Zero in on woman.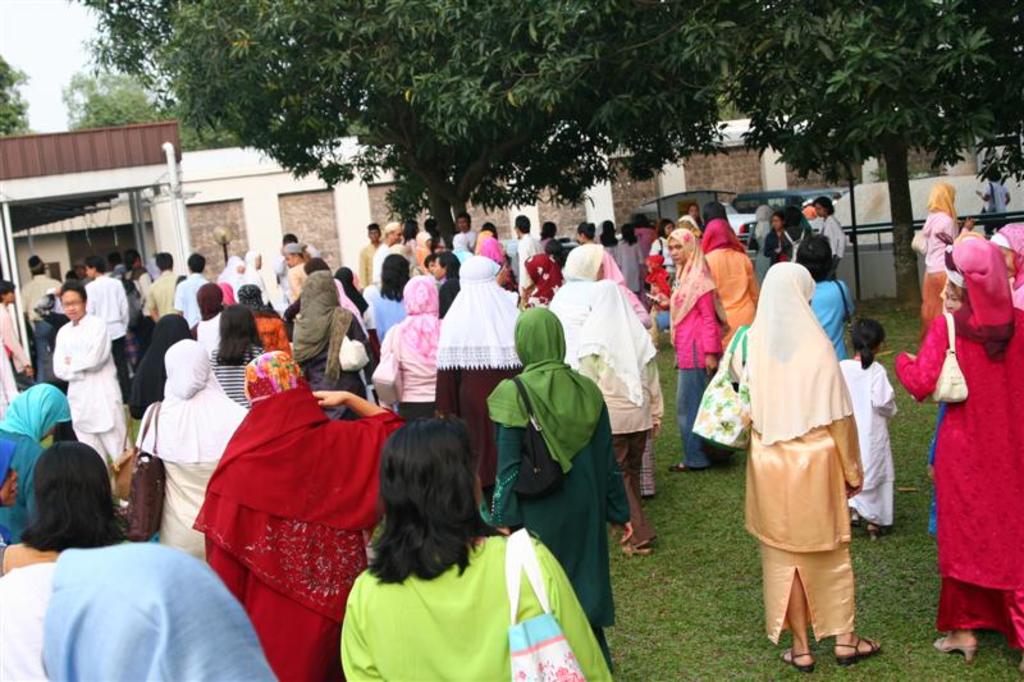
Zeroed in: {"x1": 128, "y1": 313, "x2": 188, "y2": 412}.
